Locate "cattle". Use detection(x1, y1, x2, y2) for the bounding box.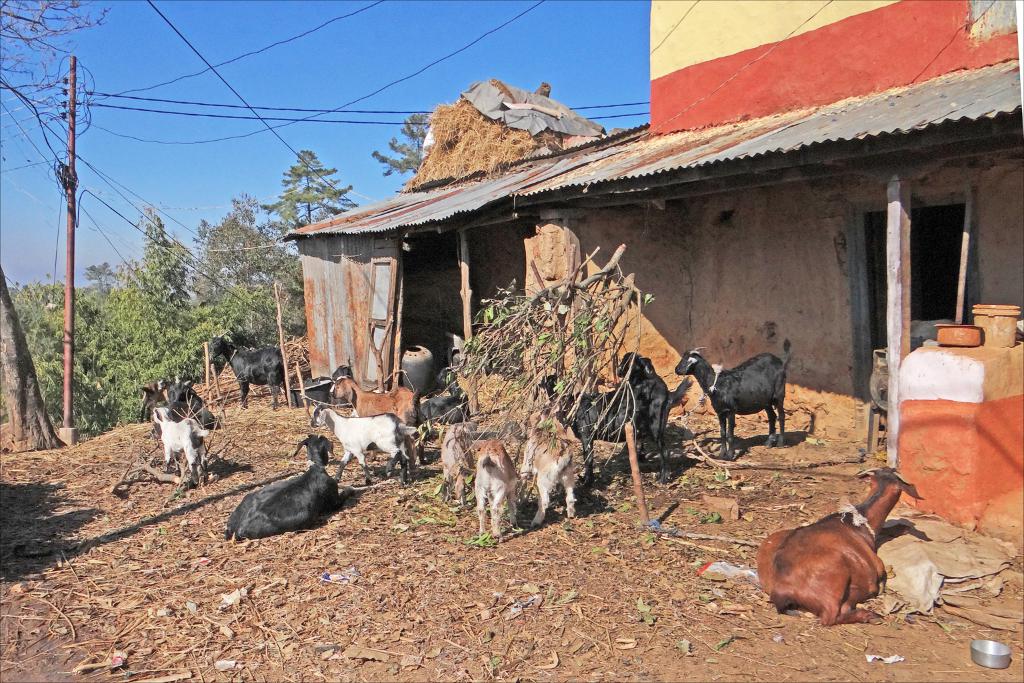
detection(697, 340, 806, 441).
